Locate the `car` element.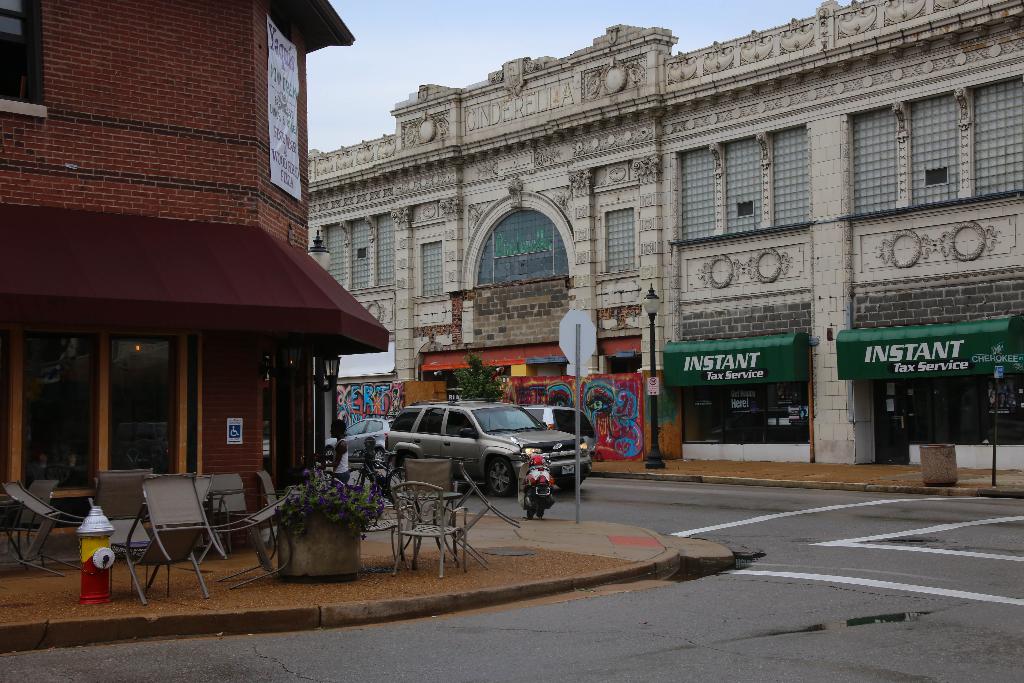
Element bbox: bbox=(325, 418, 394, 470).
